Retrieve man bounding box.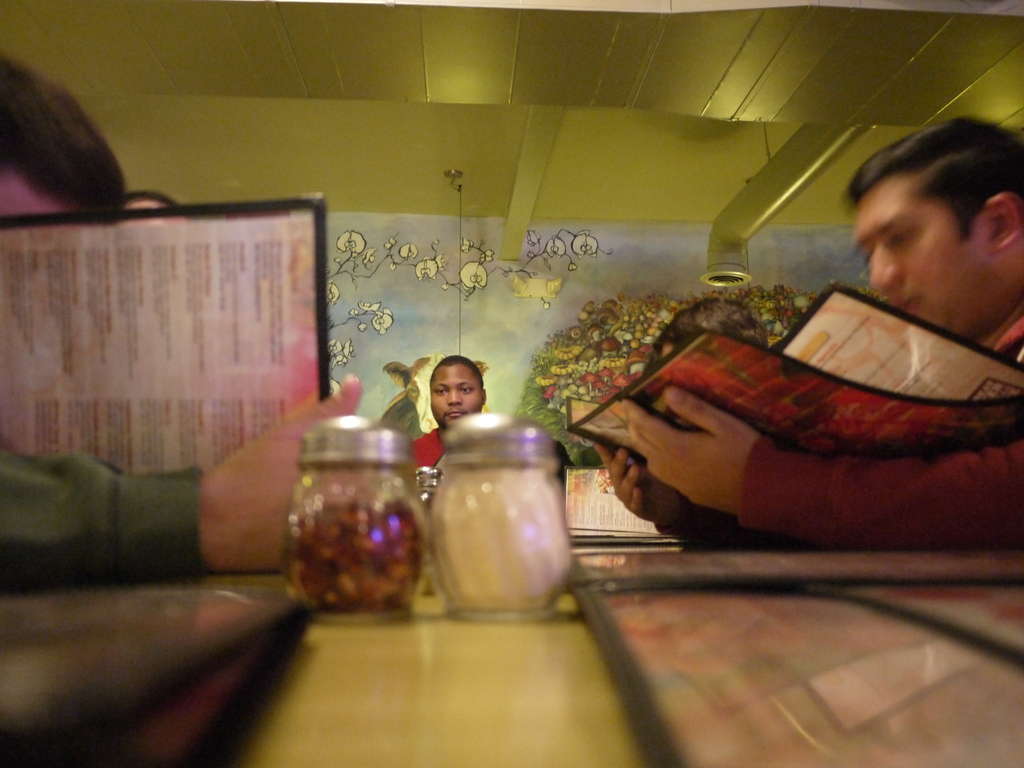
Bounding box: bbox=[656, 292, 766, 364].
